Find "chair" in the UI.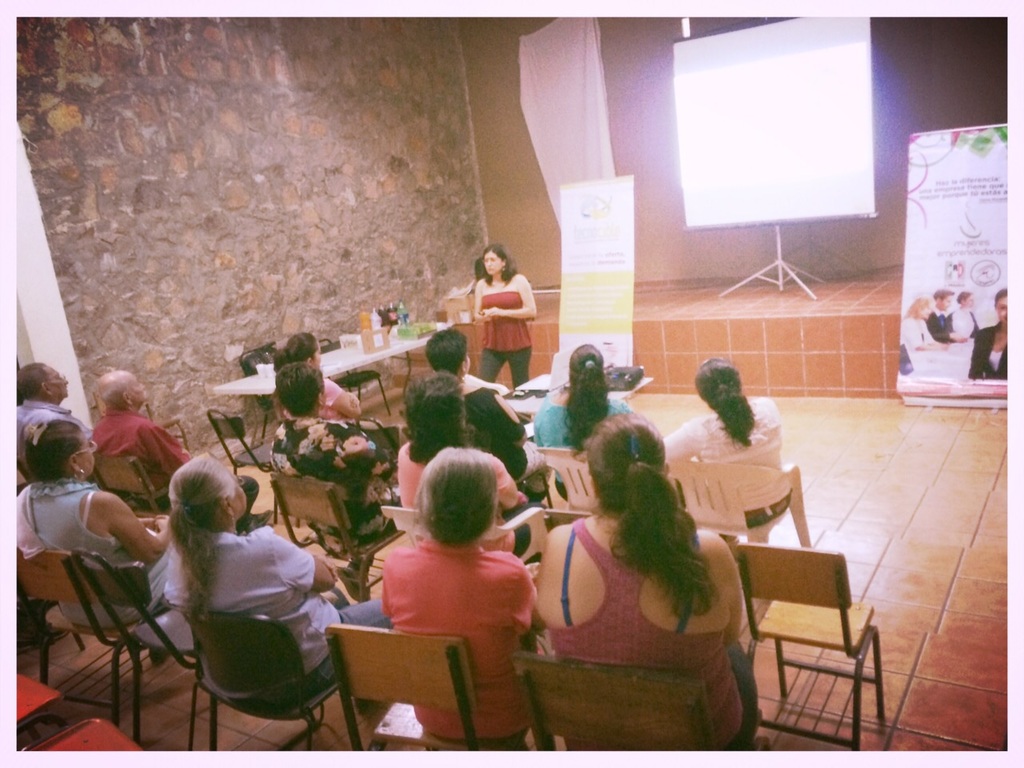
UI element at 71, 549, 207, 753.
